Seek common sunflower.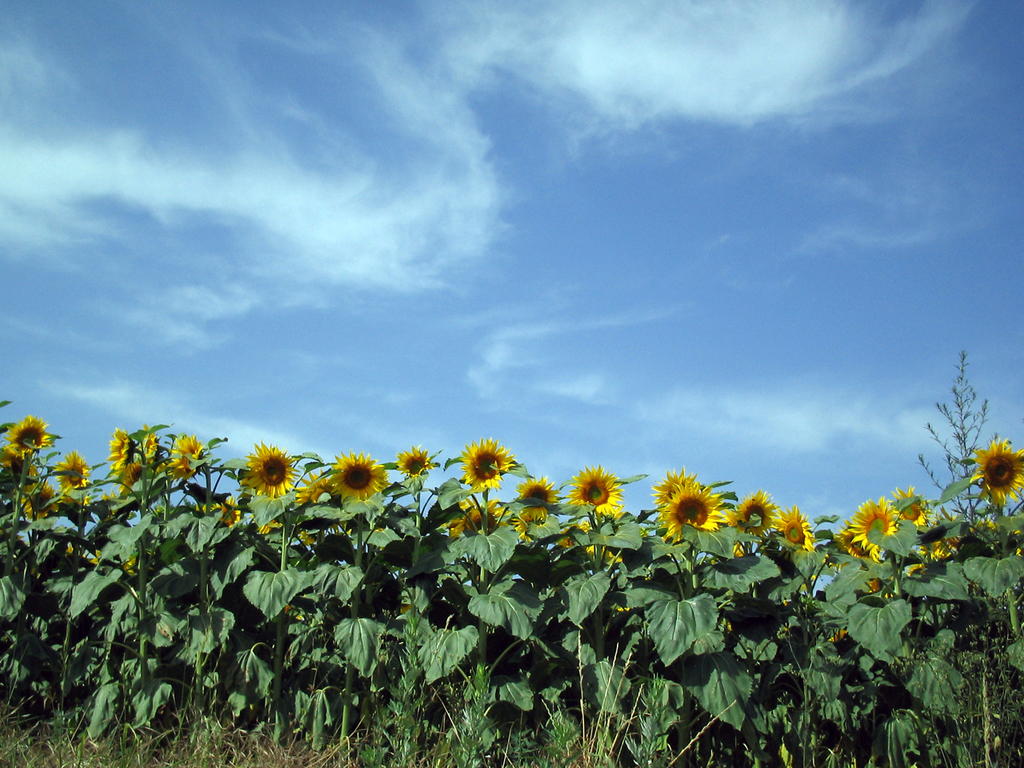
pyautogui.locateOnScreen(459, 444, 517, 492).
